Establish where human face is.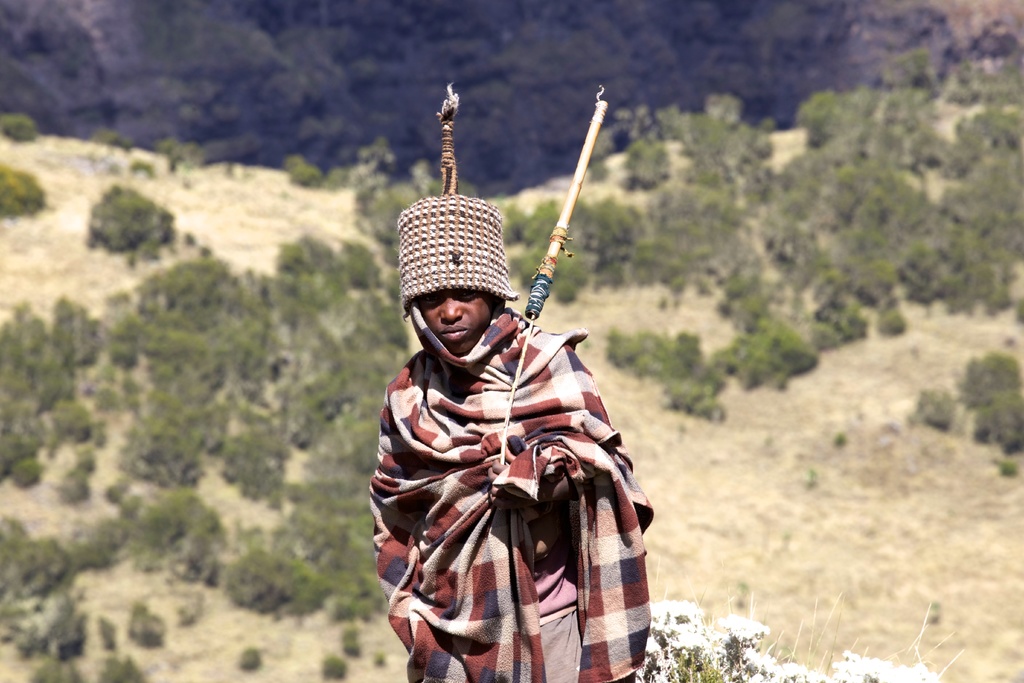
Established at (x1=413, y1=290, x2=493, y2=350).
